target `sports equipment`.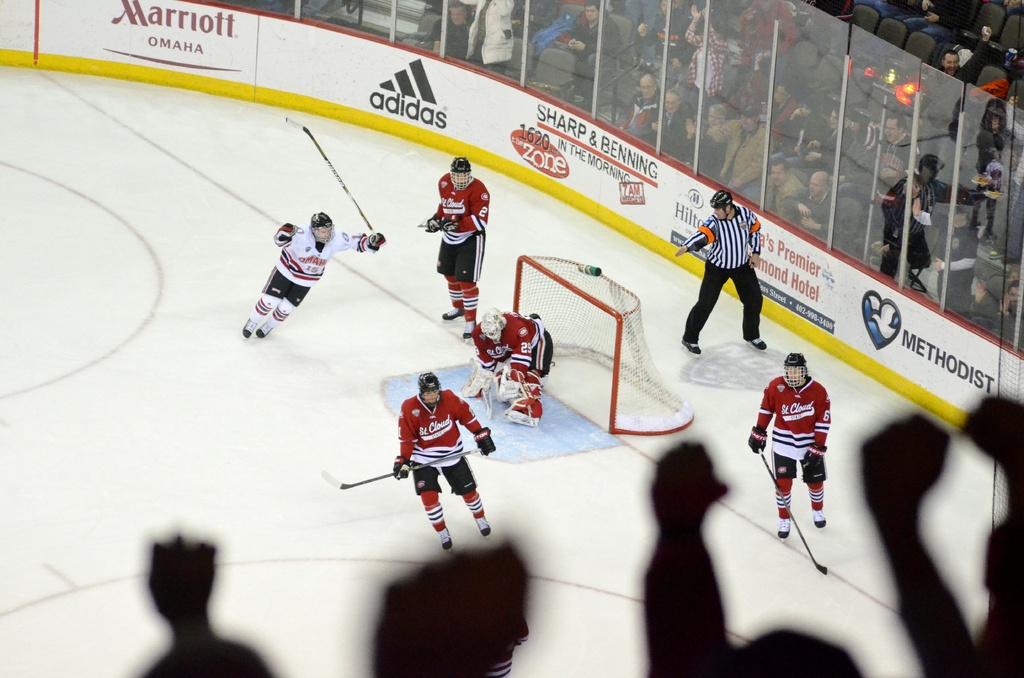
Target region: <box>439,220,460,234</box>.
